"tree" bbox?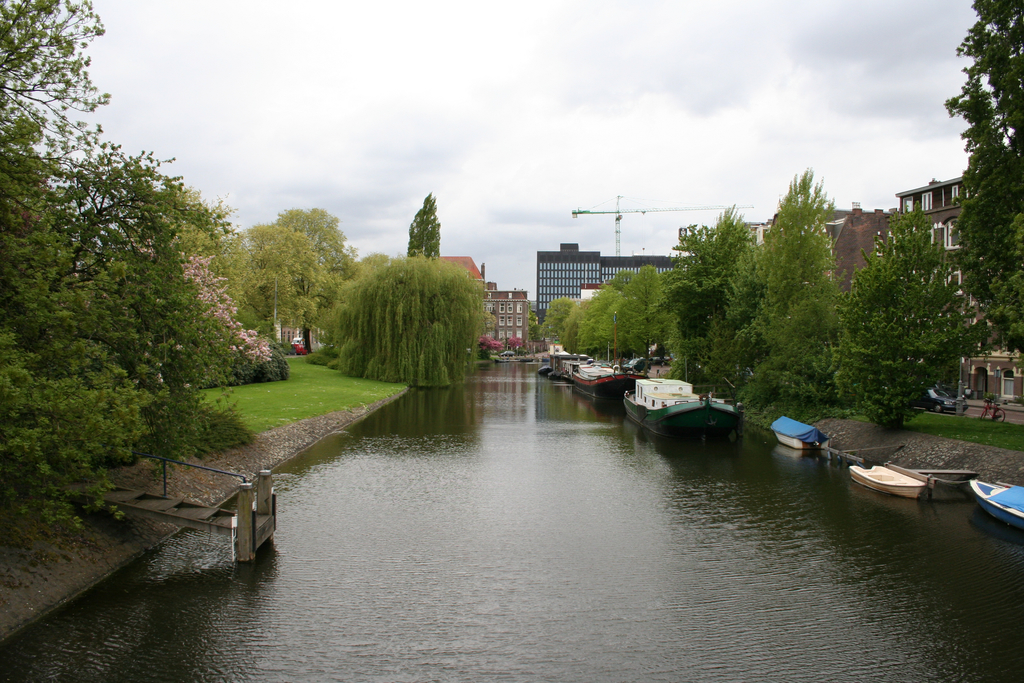
left=509, top=333, right=524, bottom=358
